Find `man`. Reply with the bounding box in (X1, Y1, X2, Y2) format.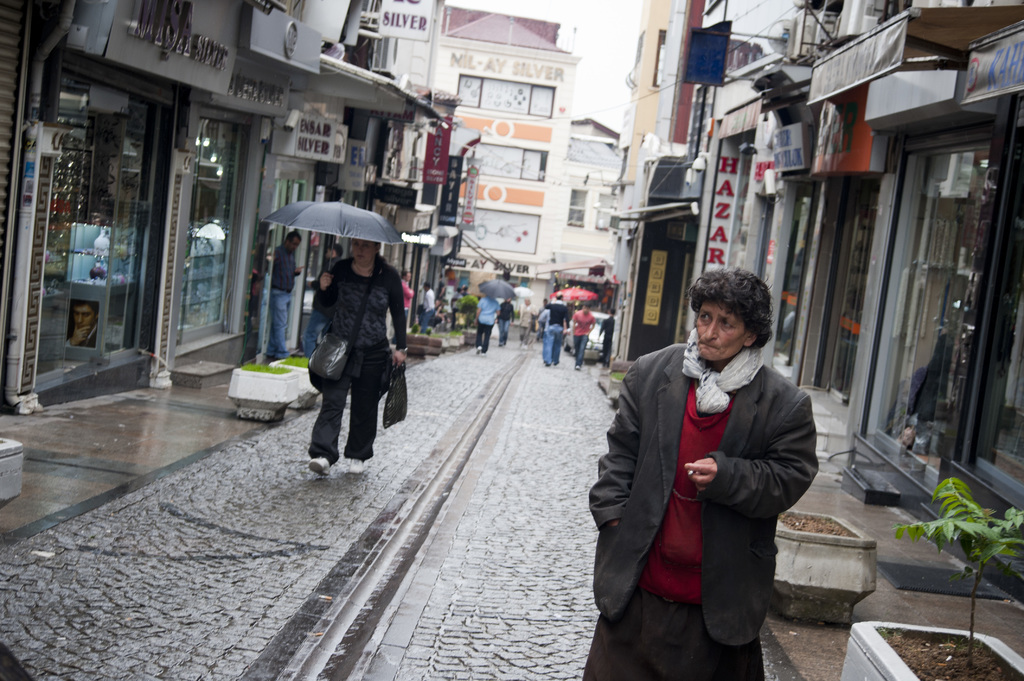
(567, 301, 595, 370).
